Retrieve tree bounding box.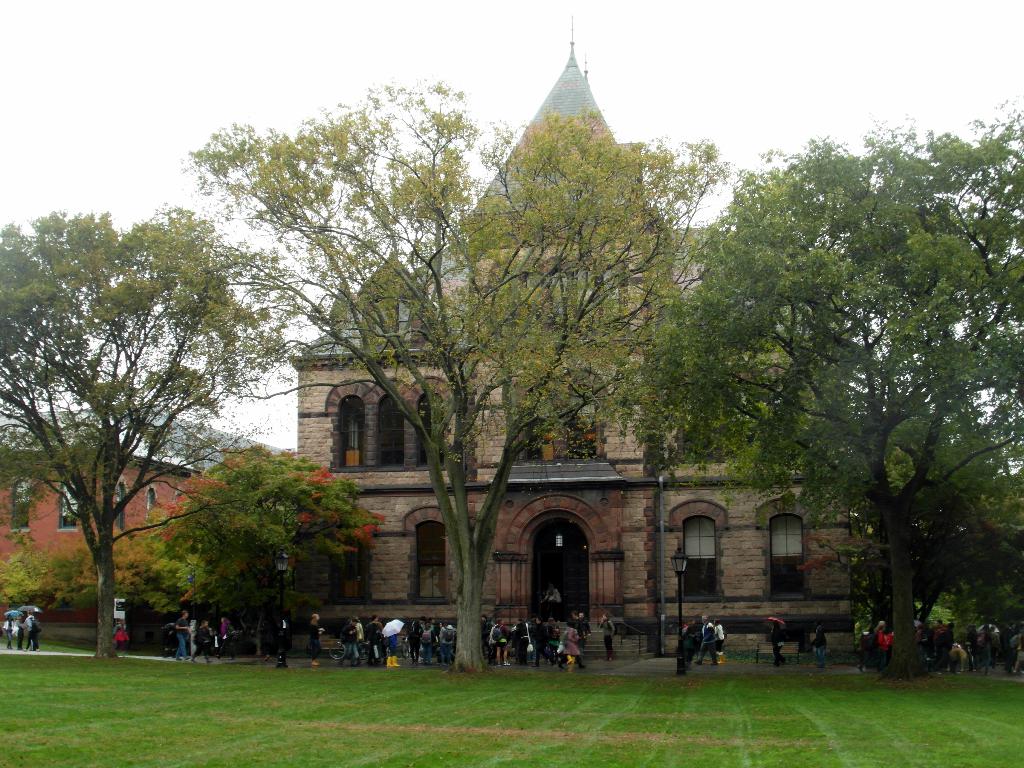
Bounding box: BBox(175, 78, 731, 671).
